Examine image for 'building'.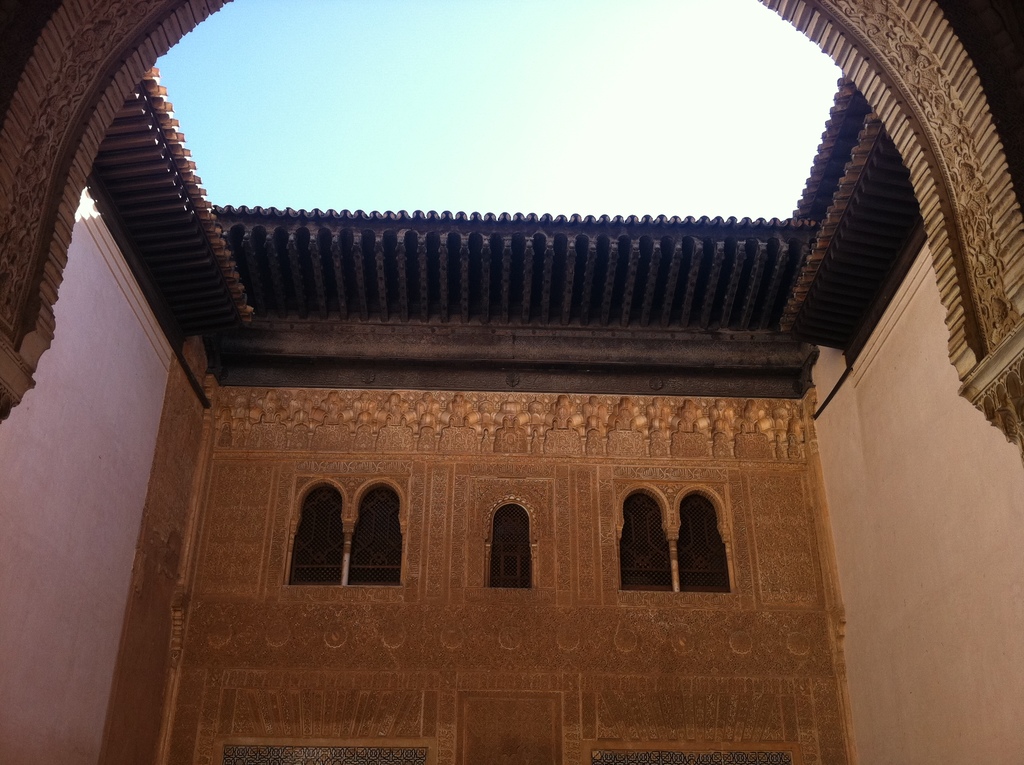
Examination result: crop(0, 0, 1023, 764).
